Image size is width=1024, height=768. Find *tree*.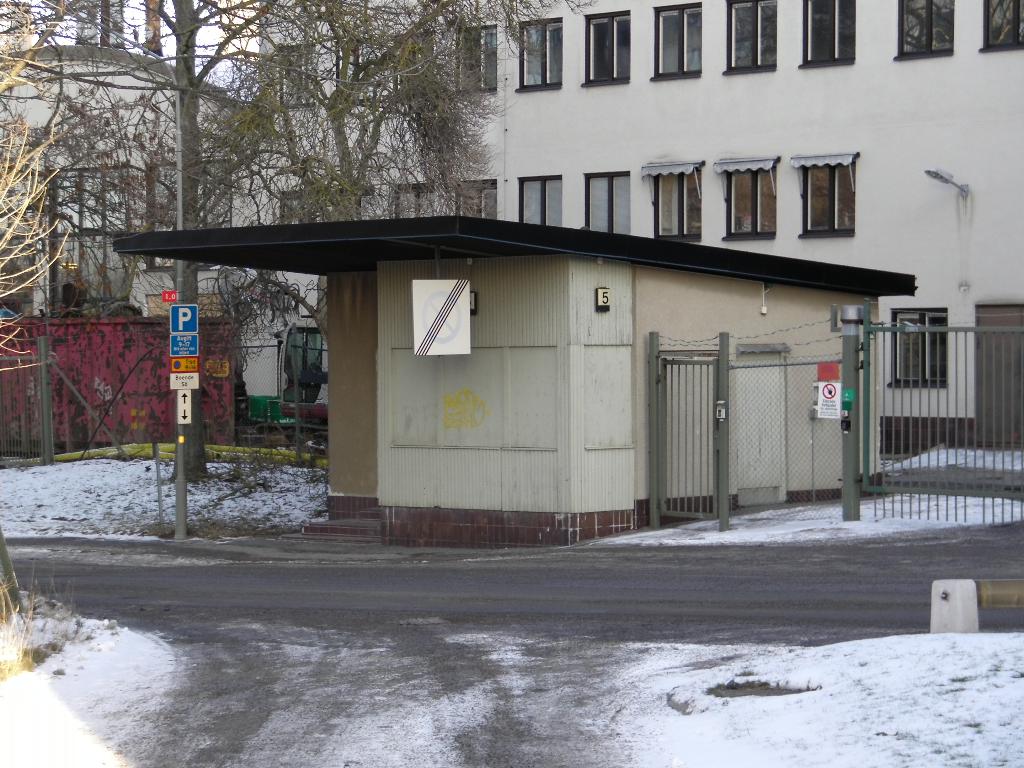
0/0/585/484.
